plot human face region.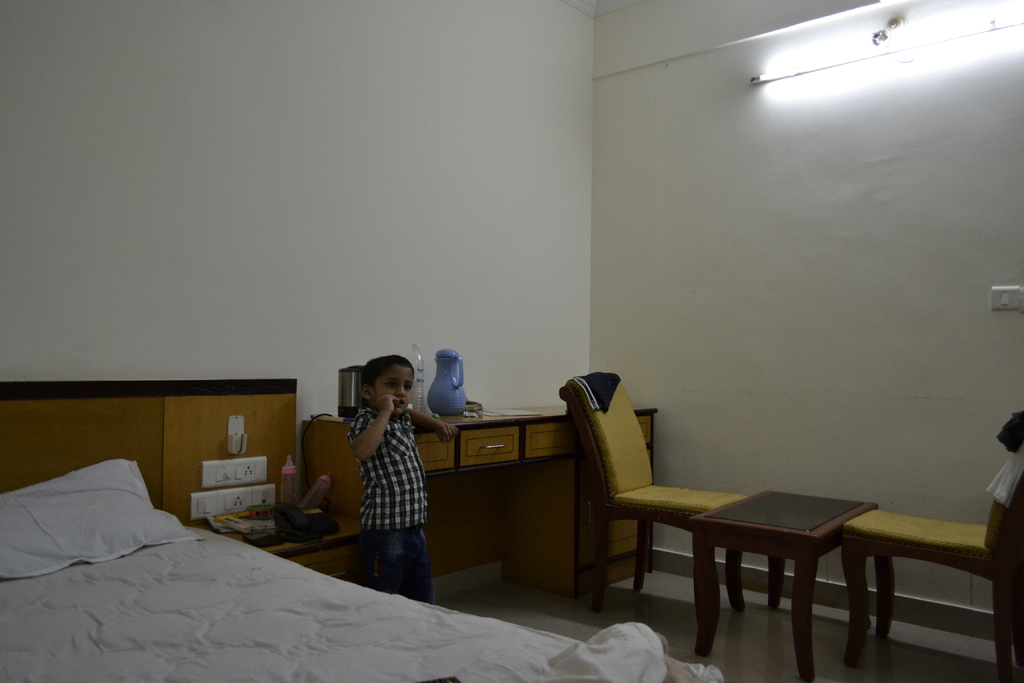
Plotted at crop(373, 364, 410, 412).
